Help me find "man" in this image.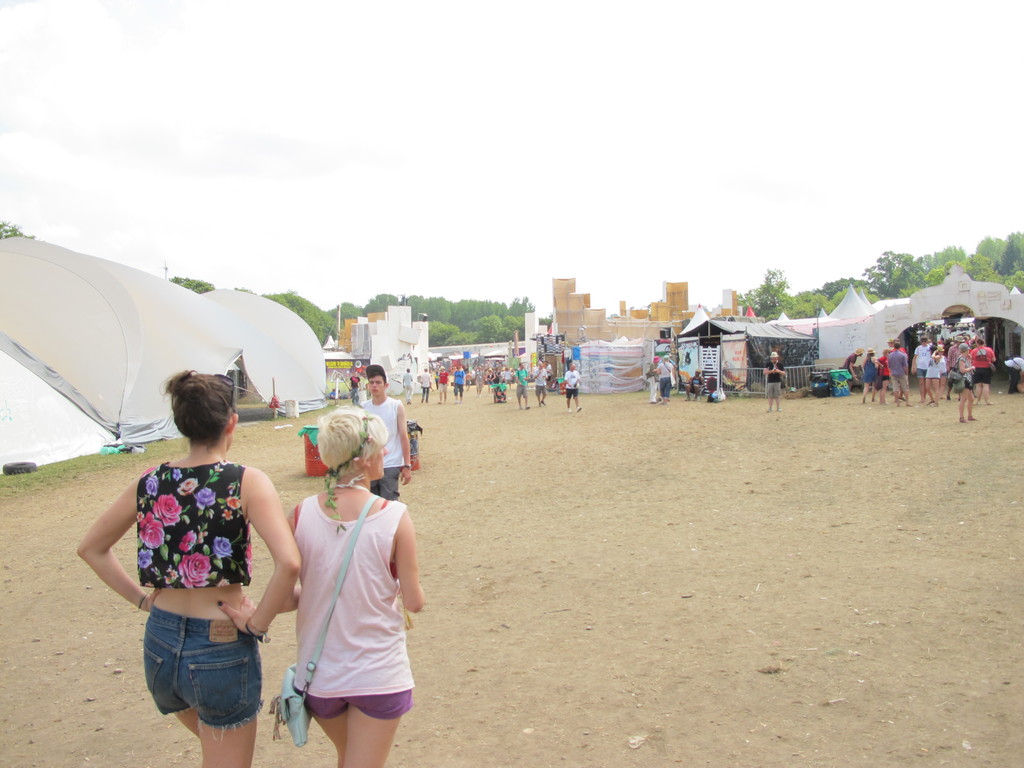
Found it: locate(887, 342, 912, 407).
